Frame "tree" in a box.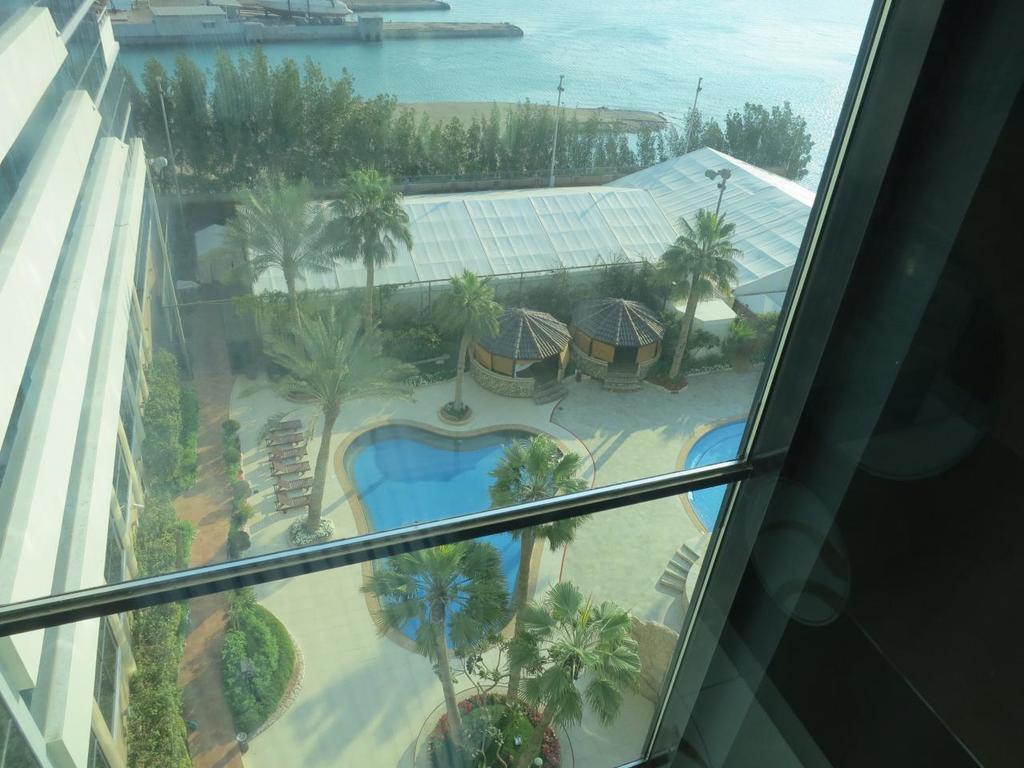
bbox=[230, 274, 304, 370].
